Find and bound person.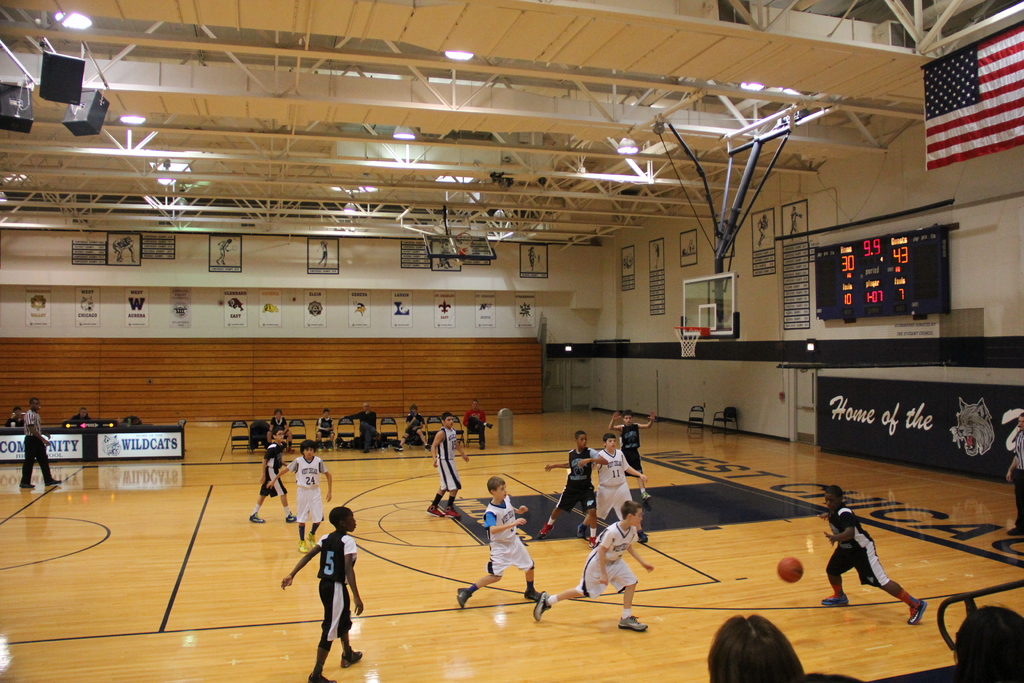
Bound: [x1=402, y1=407, x2=422, y2=443].
